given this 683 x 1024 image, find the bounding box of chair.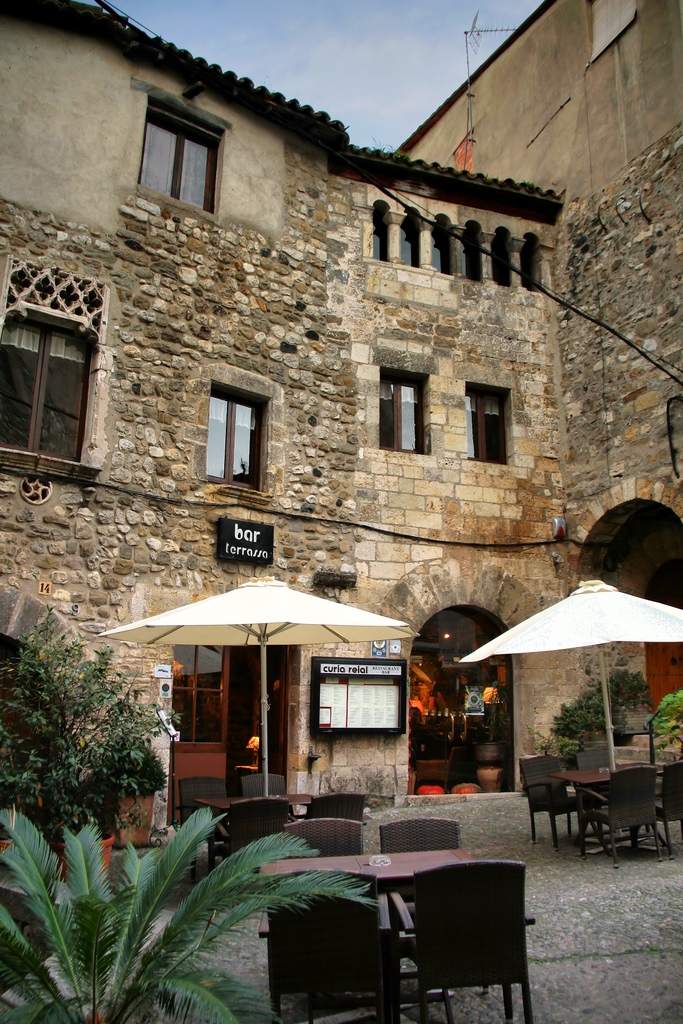
260, 863, 400, 1023.
